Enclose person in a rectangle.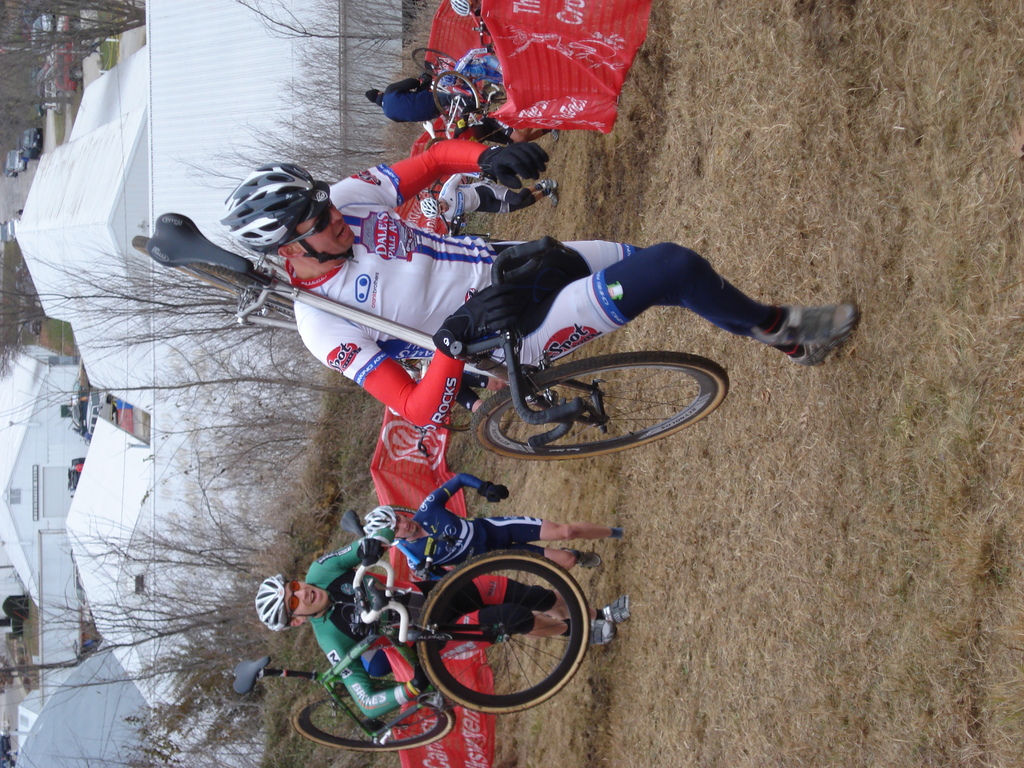
{"x1": 212, "y1": 137, "x2": 864, "y2": 441}.
